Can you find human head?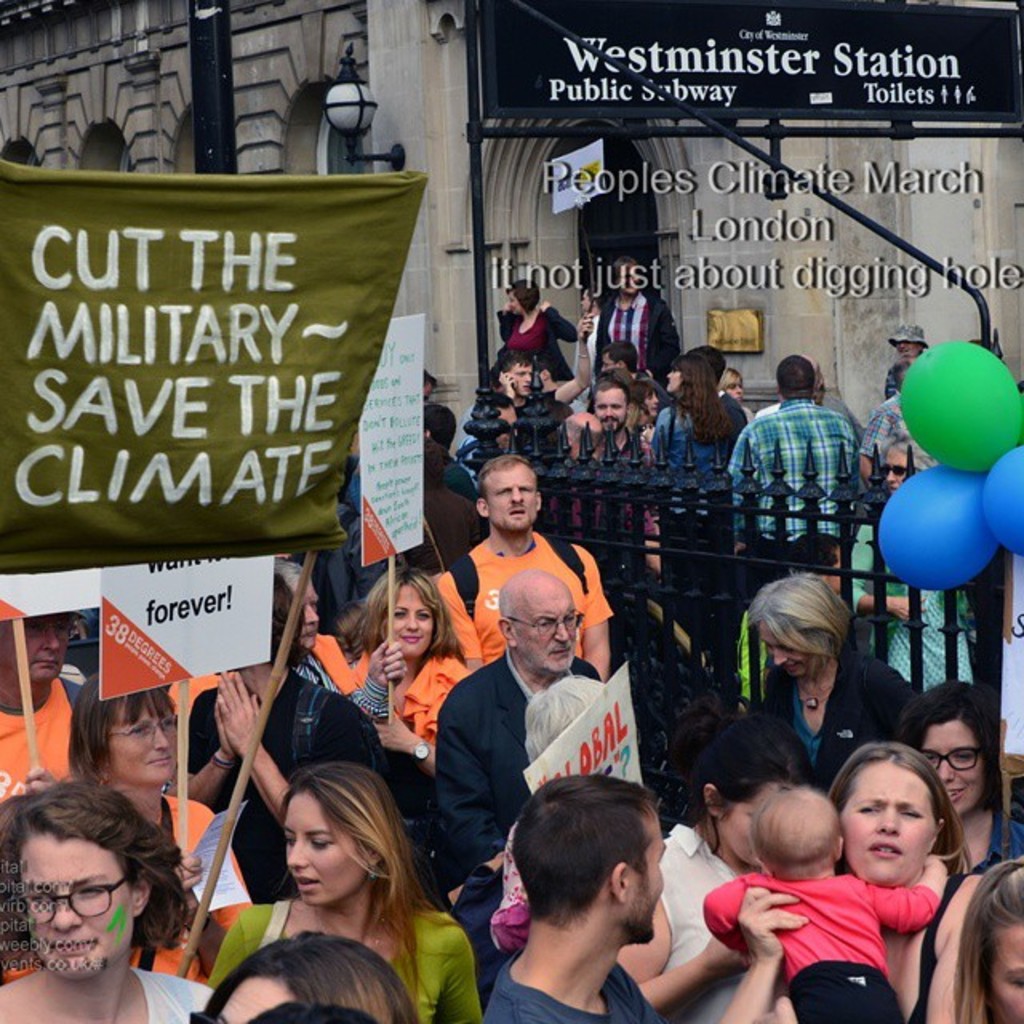
Yes, bounding box: box(470, 458, 542, 534).
